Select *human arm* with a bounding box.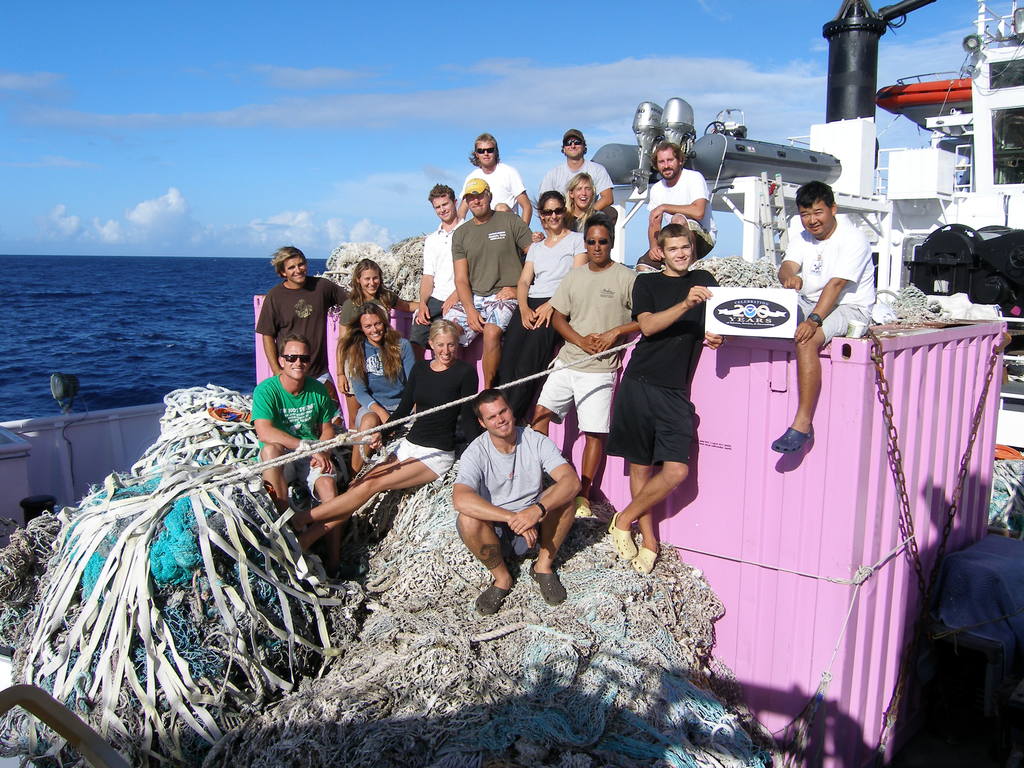
303,383,335,471.
